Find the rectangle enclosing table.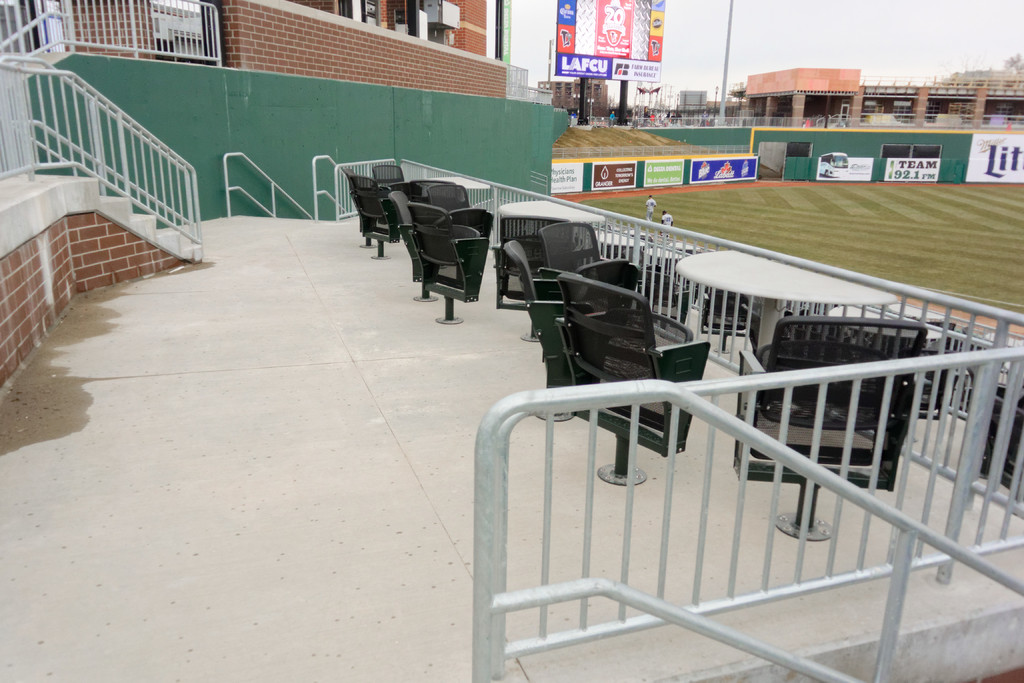
bbox=(497, 198, 607, 236).
